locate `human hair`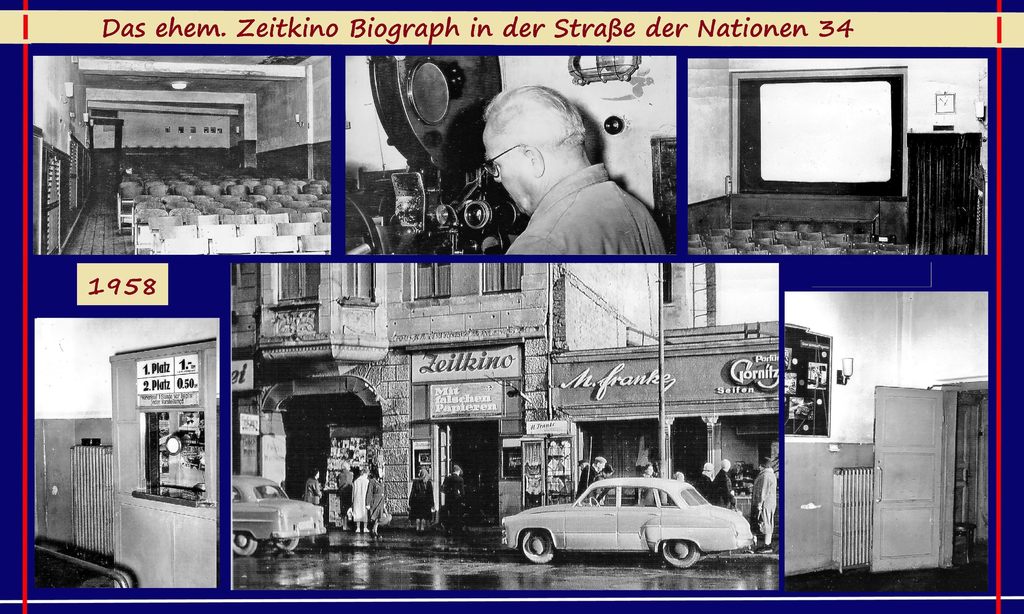
left=644, top=462, right=655, bottom=472
